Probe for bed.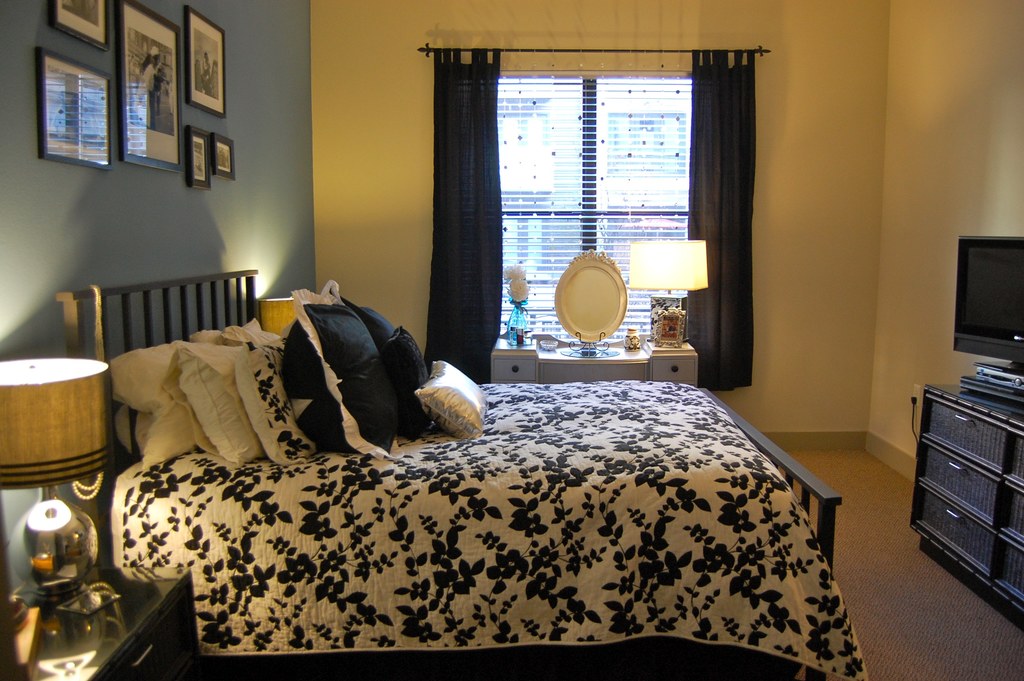
Probe result: select_region(45, 258, 868, 676).
